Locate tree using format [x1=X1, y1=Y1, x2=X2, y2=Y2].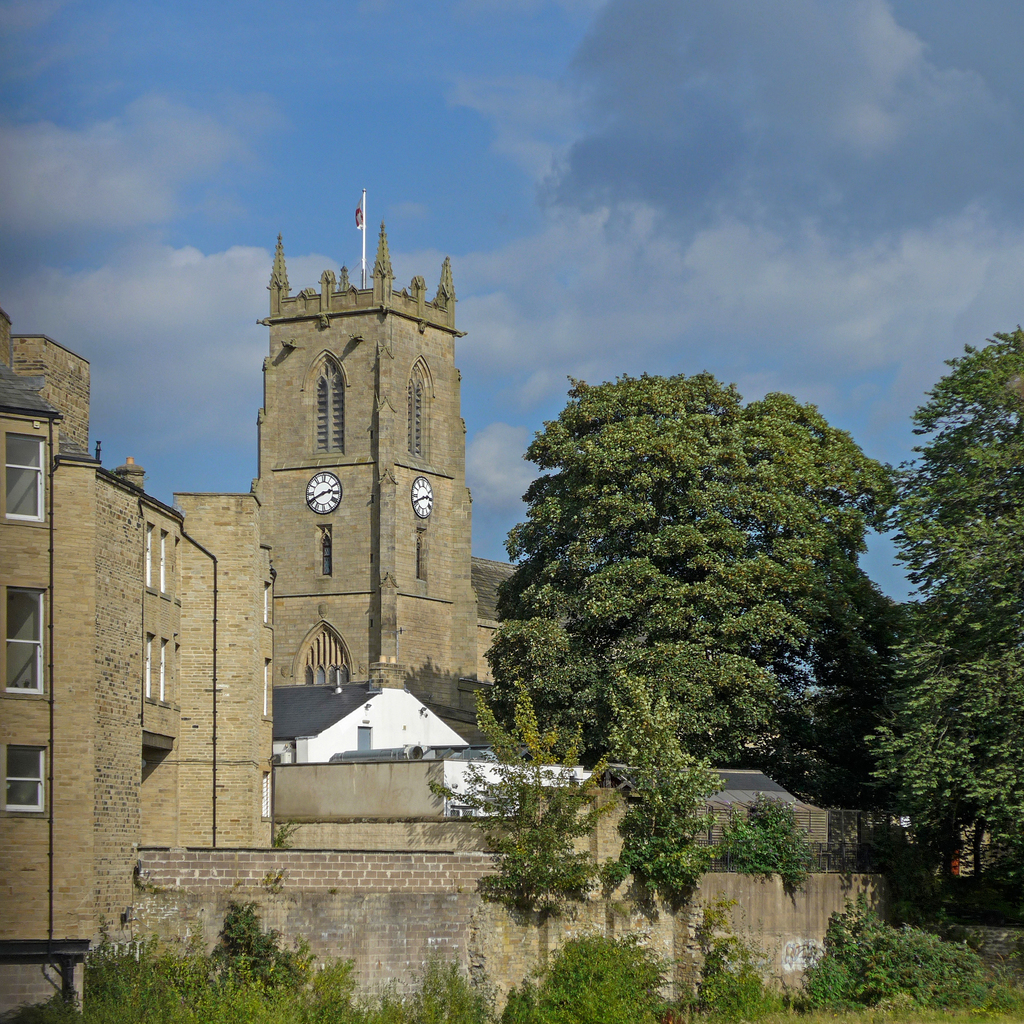
[x1=591, y1=668, x2=731, y2=916].
